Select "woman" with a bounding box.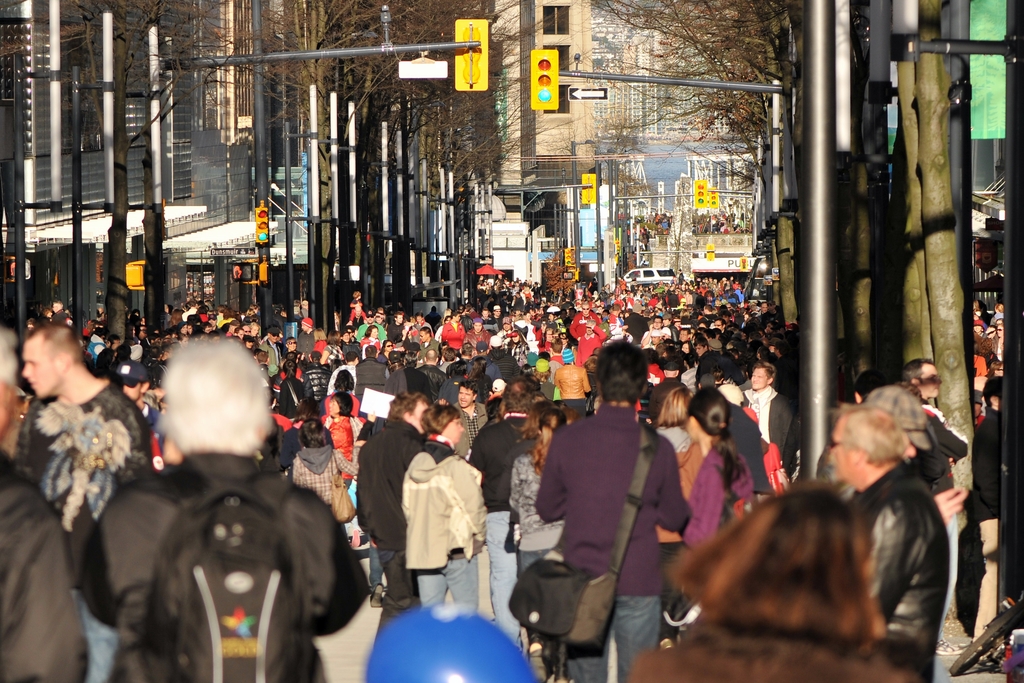
locate(676, 384, 756, 575).
